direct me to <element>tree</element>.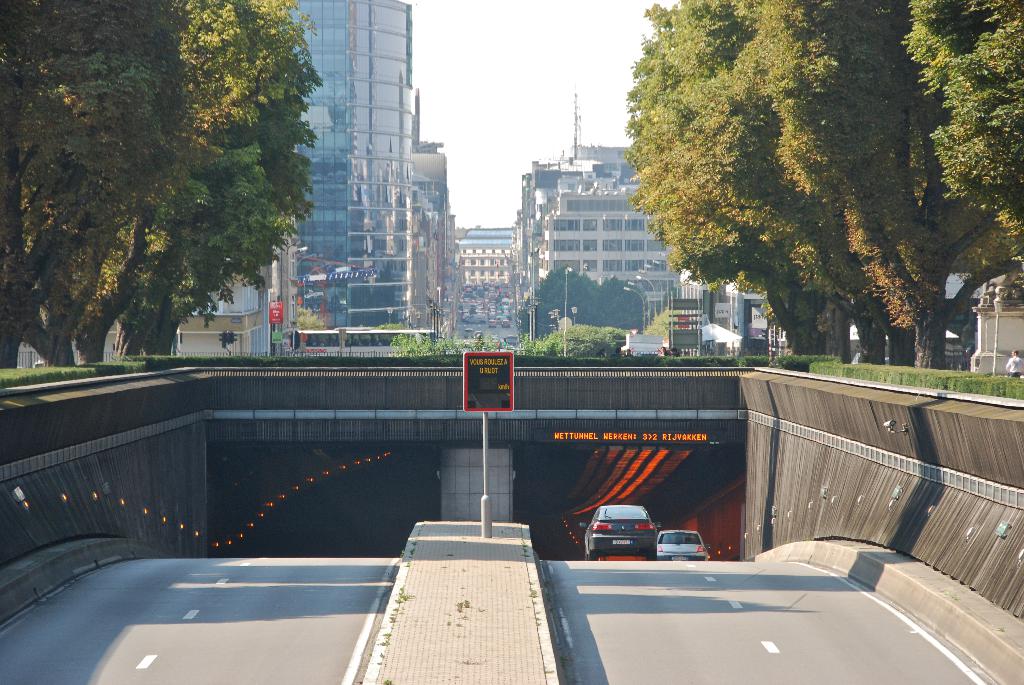
Direction: <box>694,0,867,358</box>.
